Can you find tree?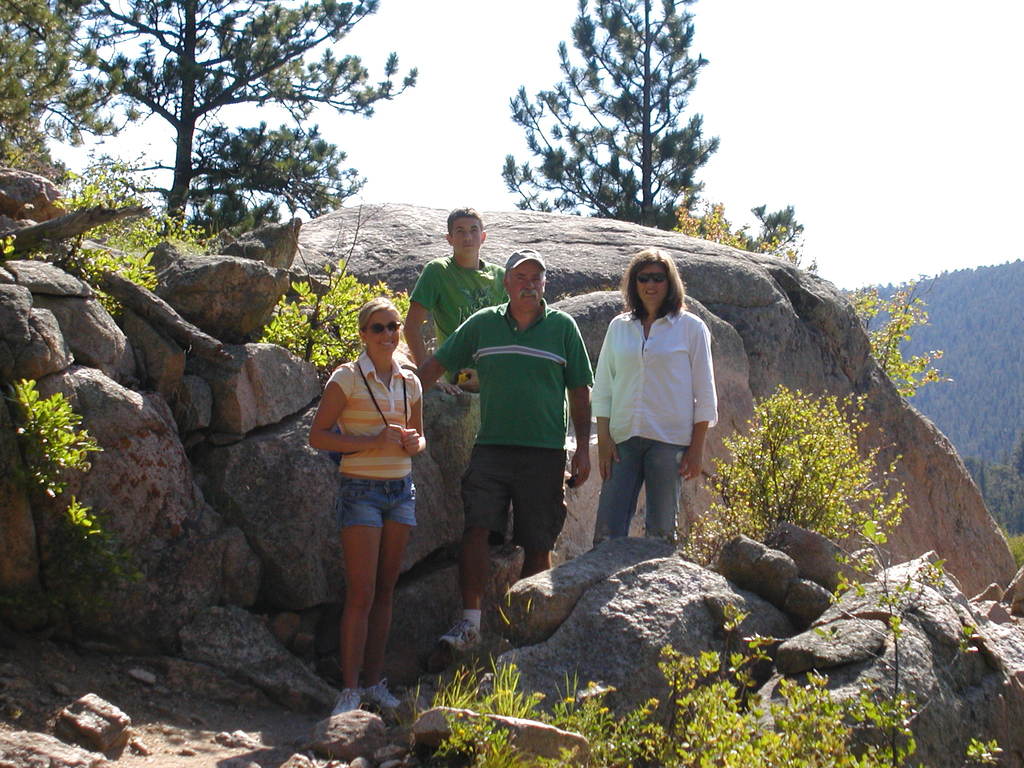
Yes, bounding box: select_region(670, 202, 778, 265).
